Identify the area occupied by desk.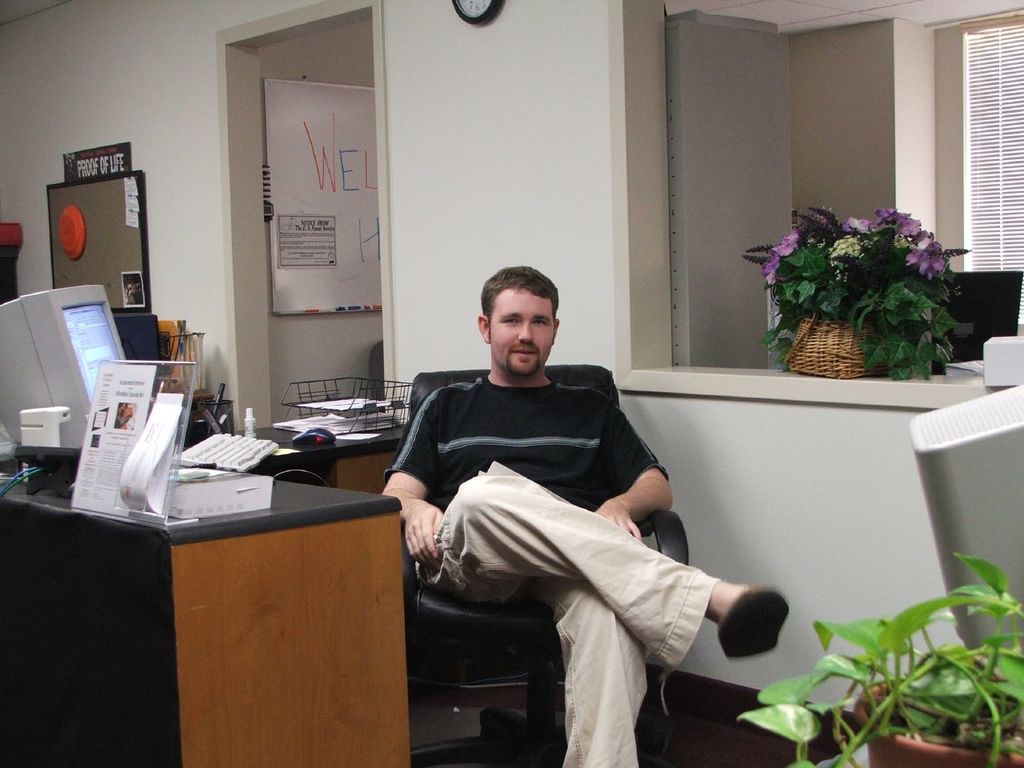
Area: <bbox>0, 424, 407, 765</bbox>.
